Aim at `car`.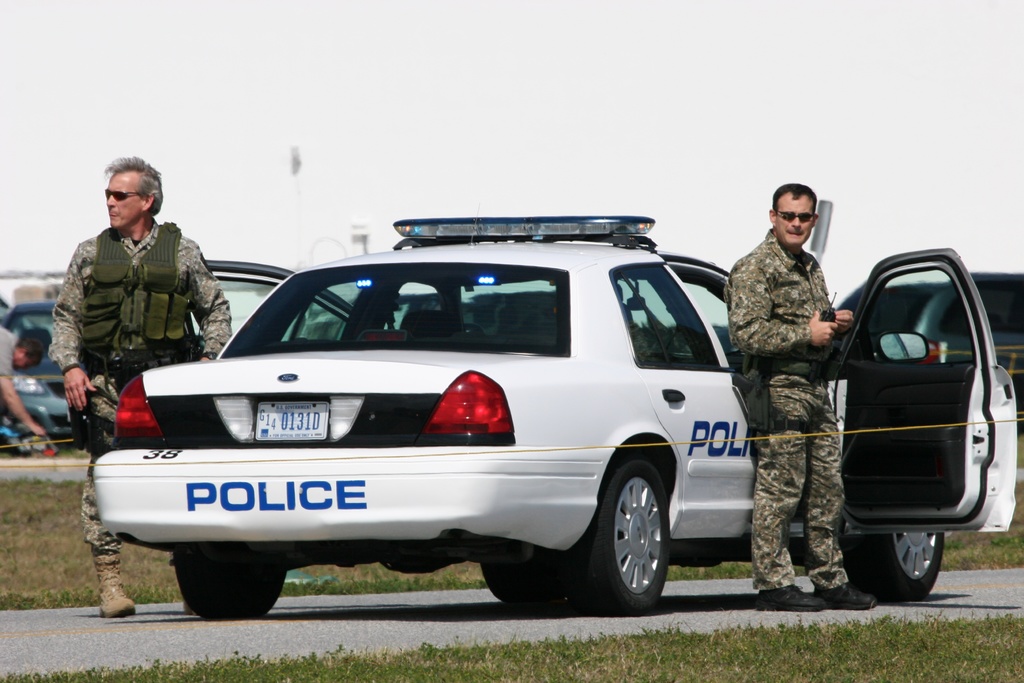
Aimed at bbox(92, 215, 1016, 617).
